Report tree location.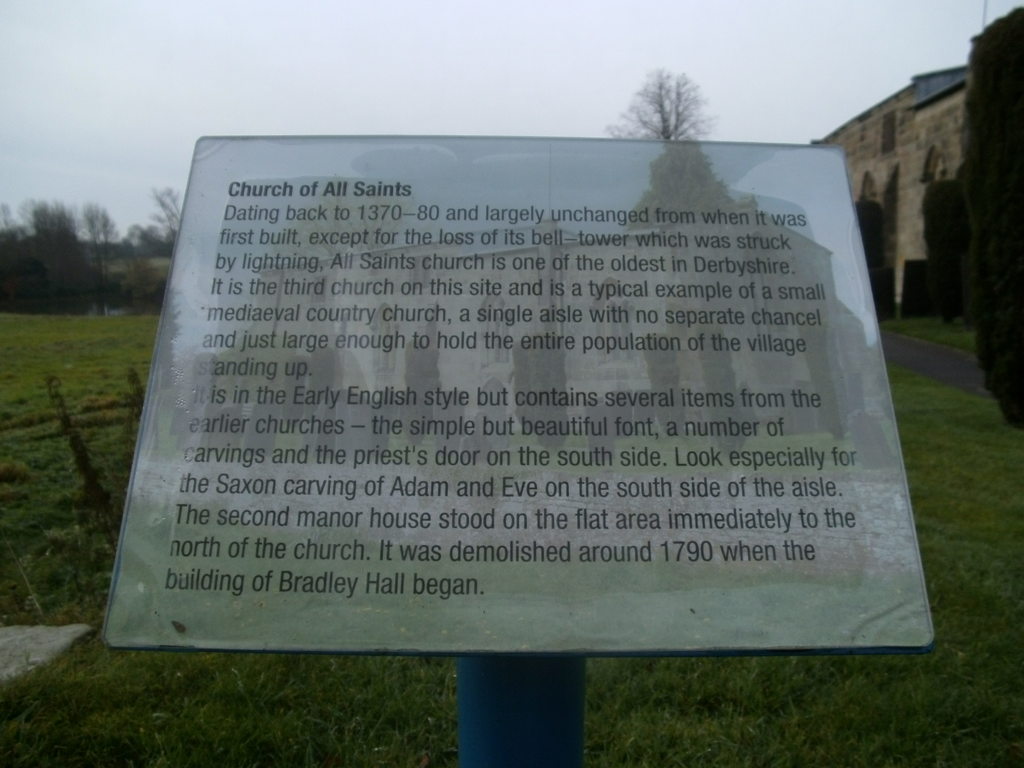
Report: bbox=(511, 328, 570, 444).
